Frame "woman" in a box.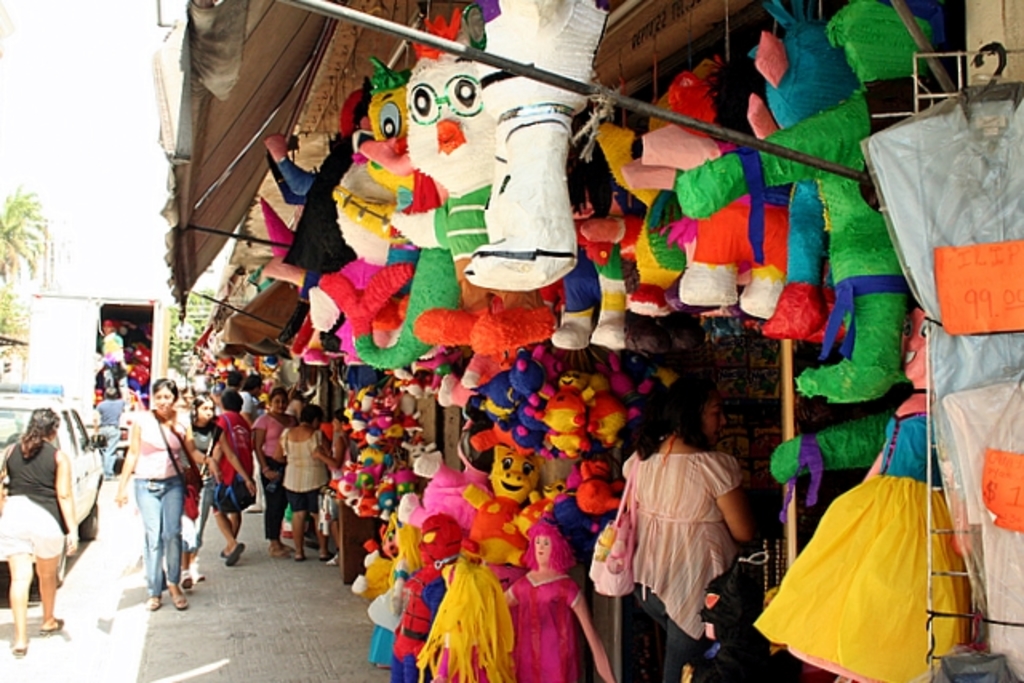
[179, 393, 229, 600].
